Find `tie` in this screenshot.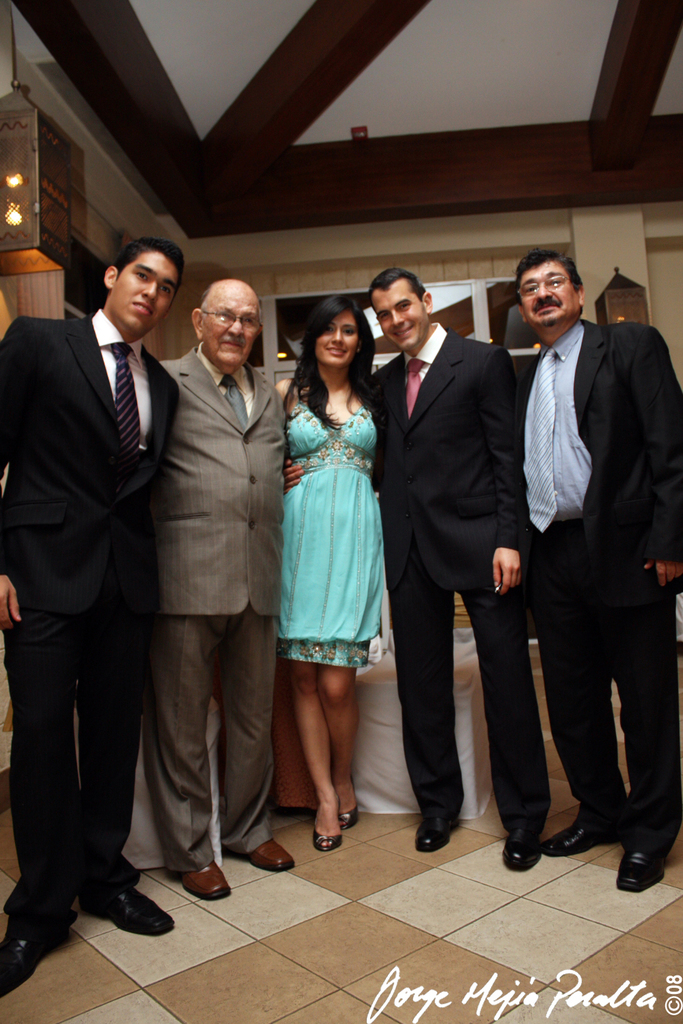
The bounding box for `tie` is bbox=(221, 375, 251, 428).
